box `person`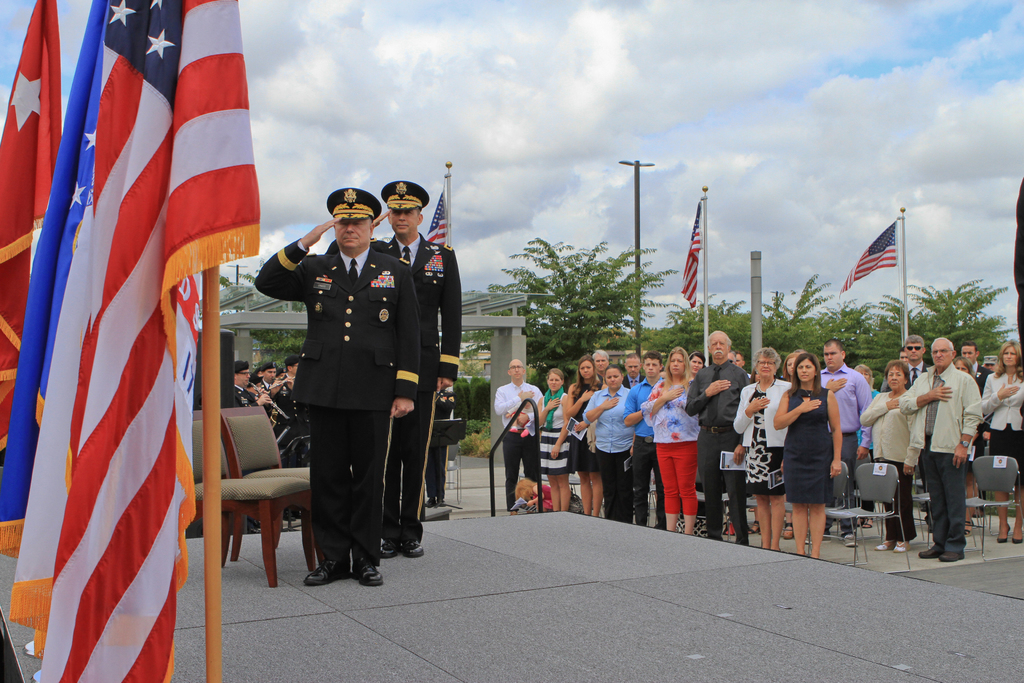
detection(958, 340, 991, 388)
